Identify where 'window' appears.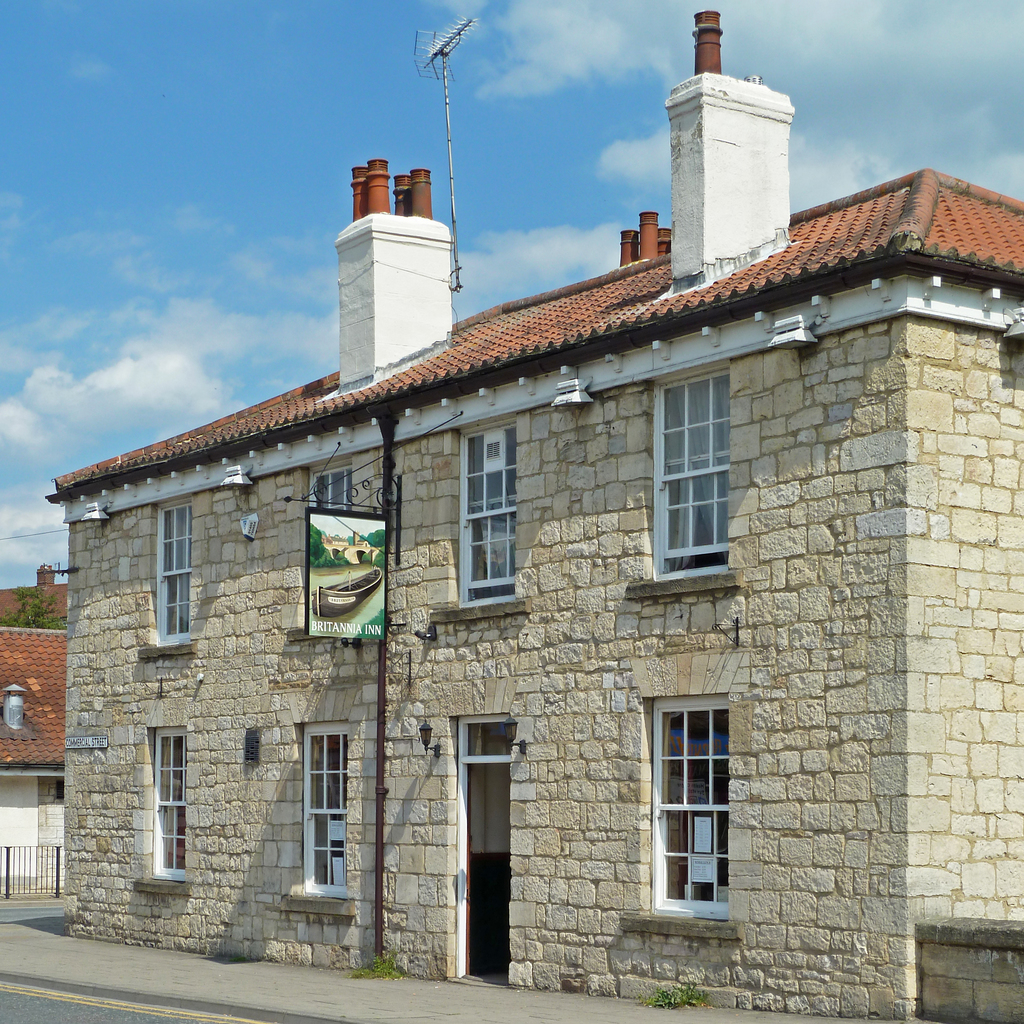
Appears at region(648, 365, 732, 580).
